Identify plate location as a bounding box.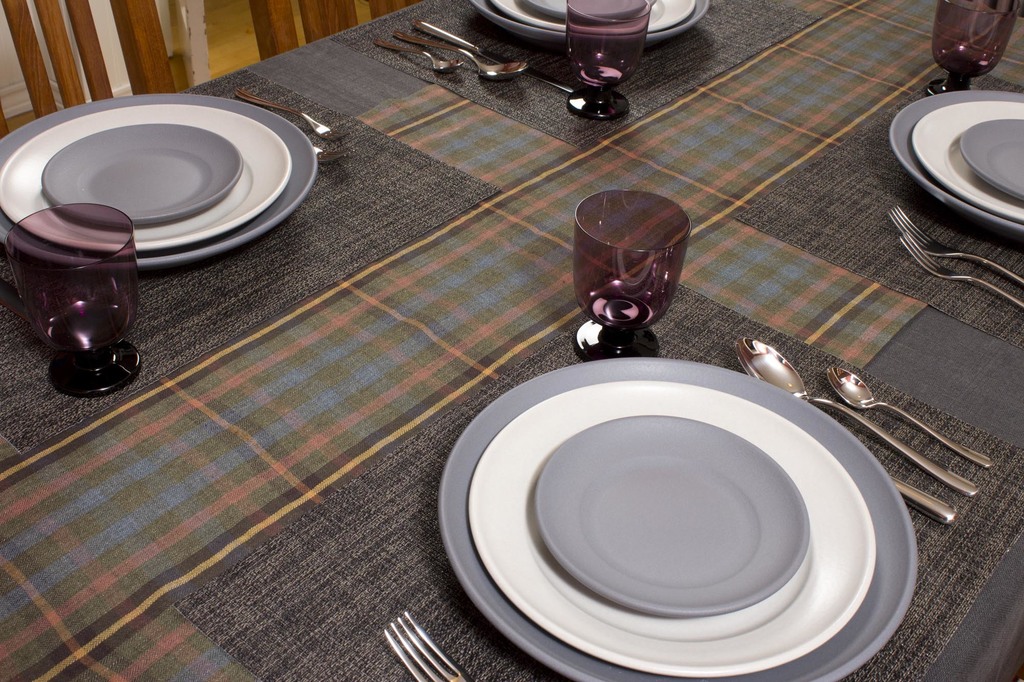
box=[915, 101, 1023, 218].
